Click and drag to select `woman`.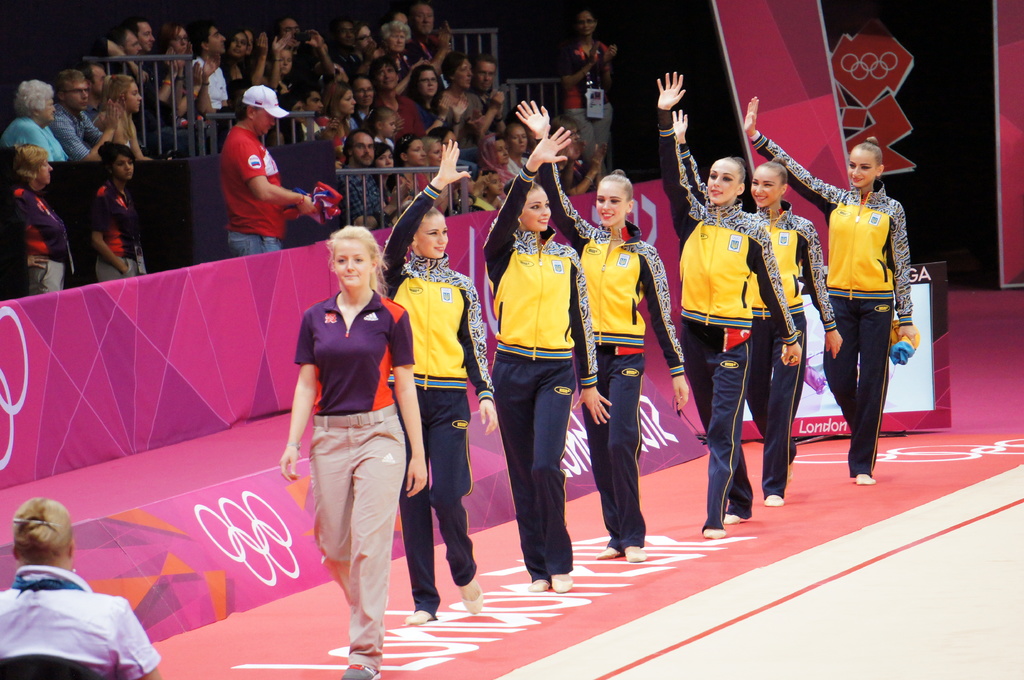
Selection: left=397, top=132, right=428, bottom=203.
